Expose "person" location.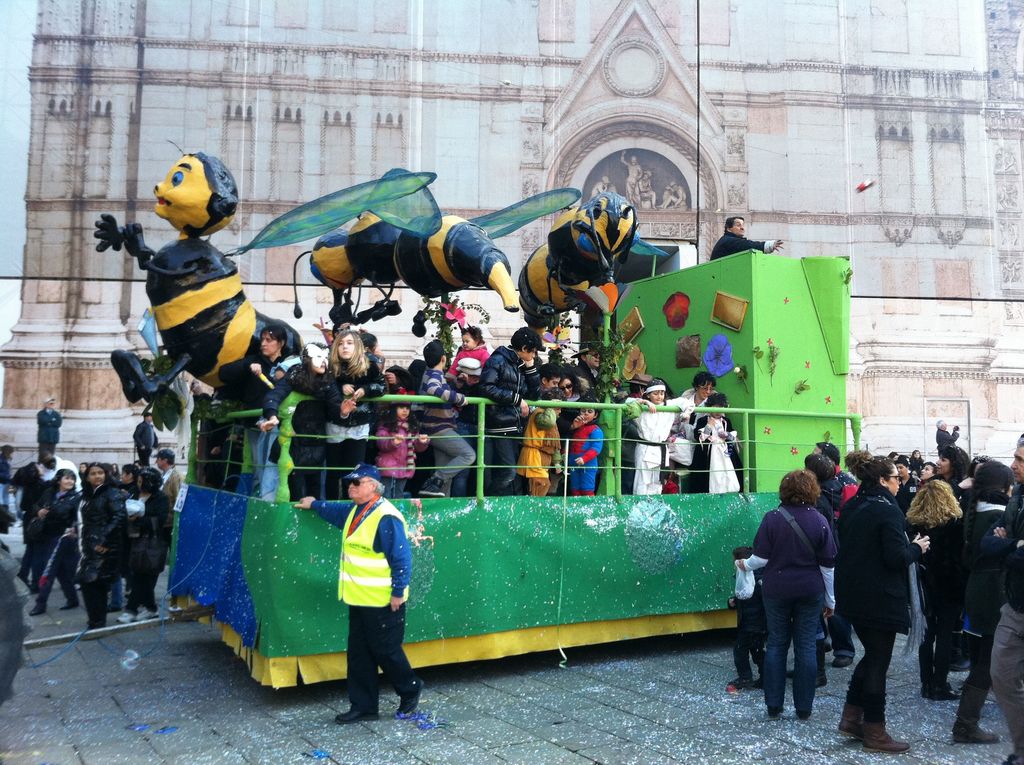
Exposed at locate(357, 334, 399, 463).
